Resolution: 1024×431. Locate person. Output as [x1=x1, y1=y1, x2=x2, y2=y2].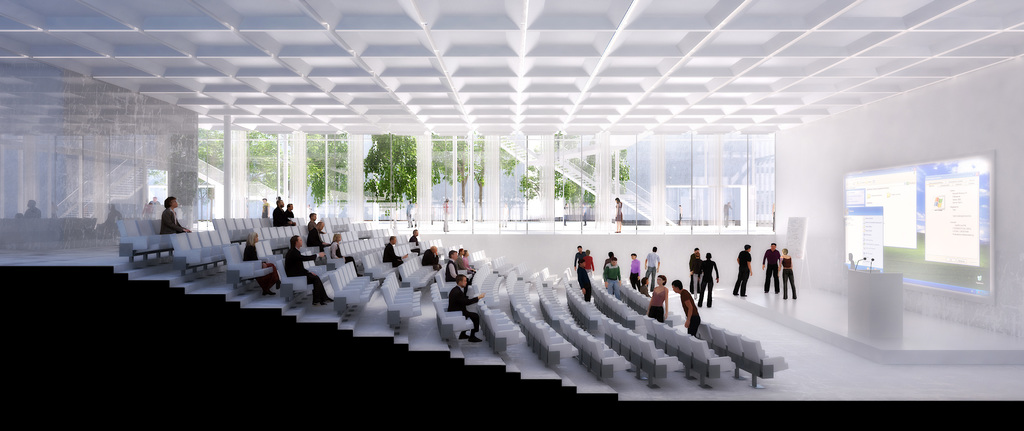
[x1=409, y1=226, x2=425, y2=255].
